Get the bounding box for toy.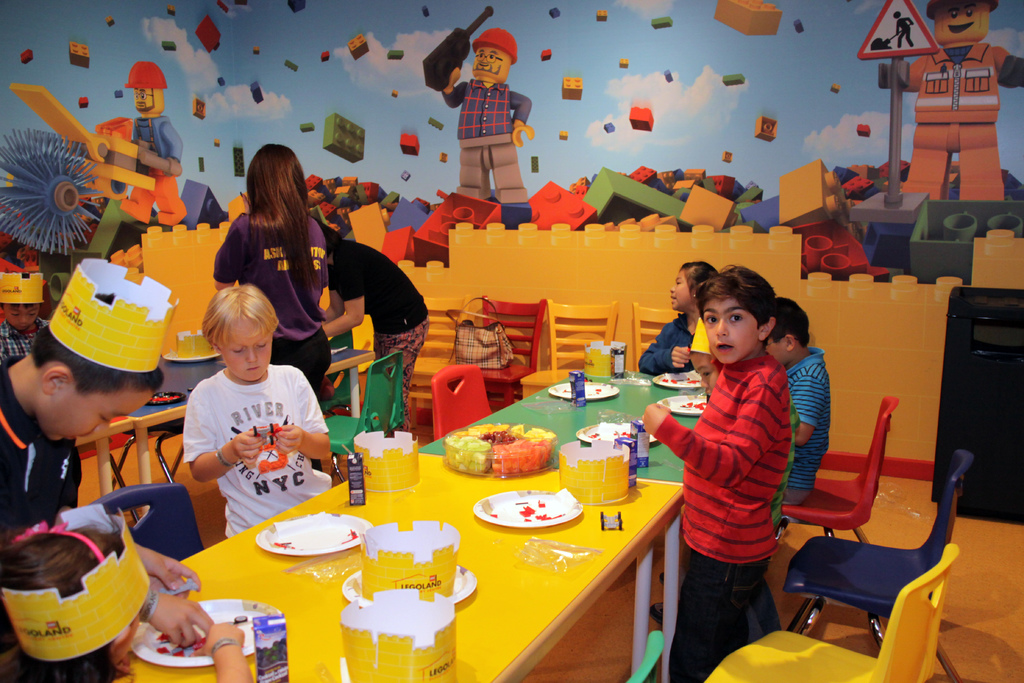
198,18,221,54.
